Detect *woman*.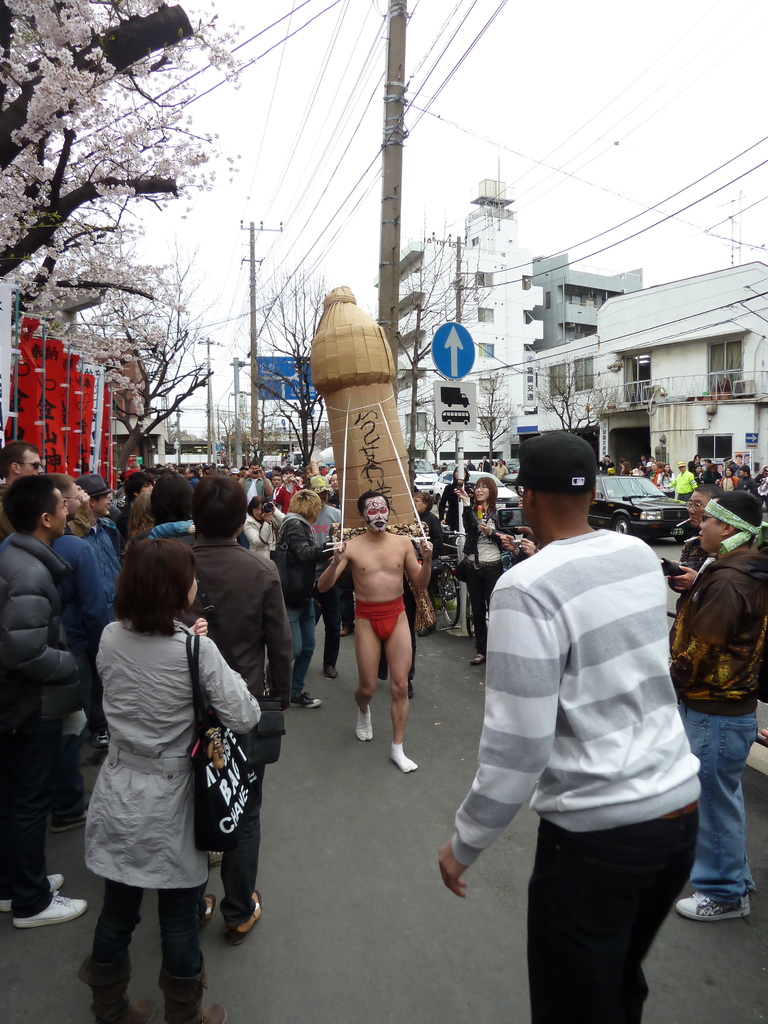
Detected at Rect(240, 494, 279, 566).
